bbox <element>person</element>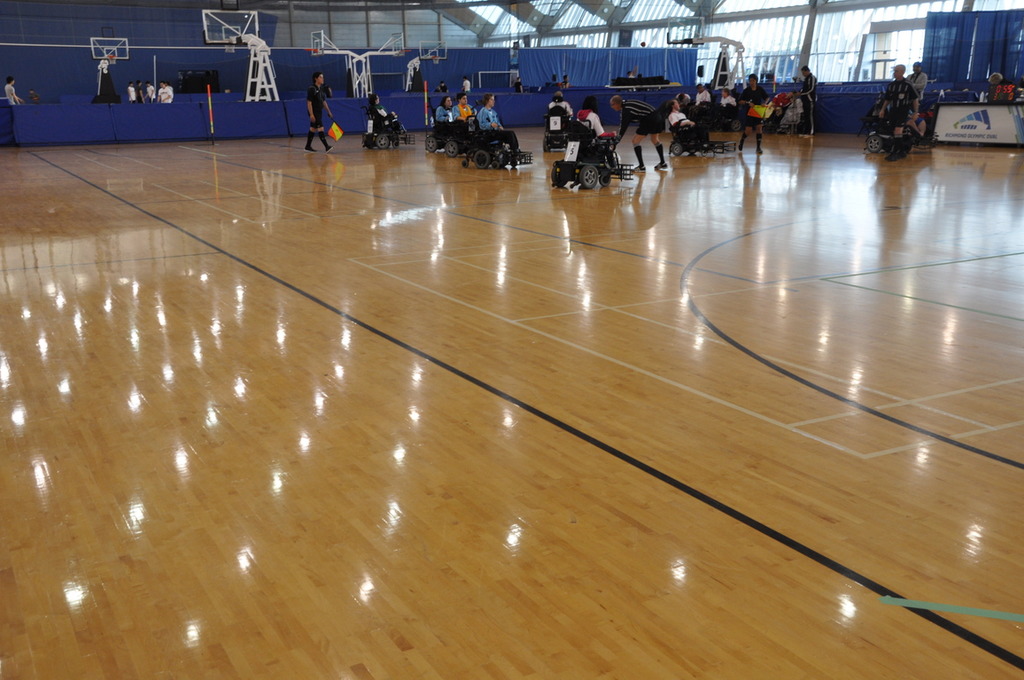
locate(456, 90, 475, 133)
